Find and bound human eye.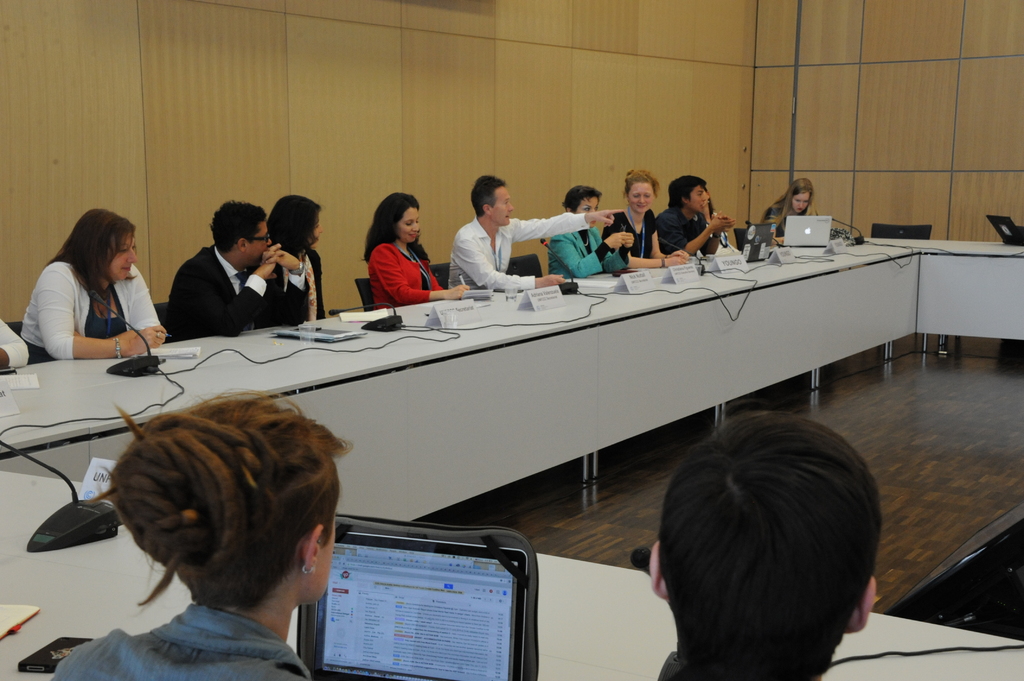
Bound: x1=118 y1=245 x2=126 y2=252.
